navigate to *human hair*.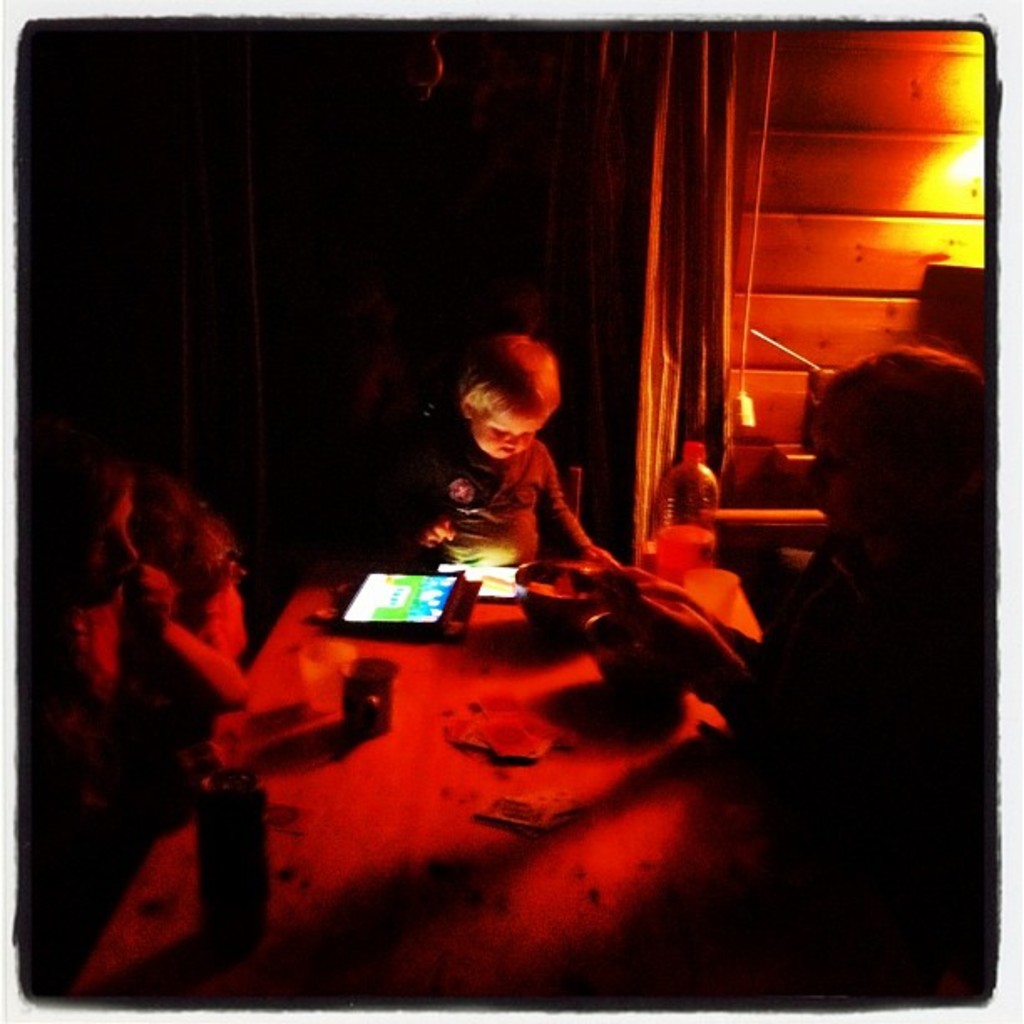
Navigation target: [x1=42, y1=455, x2=124, y2=532].
